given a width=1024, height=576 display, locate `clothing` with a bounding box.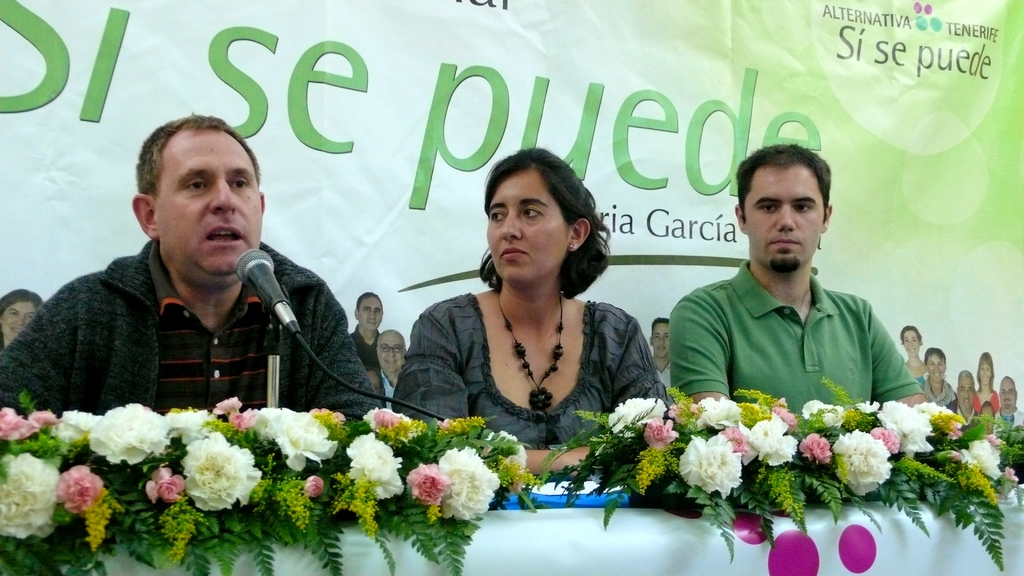
Located: (x1=996, y1=412, x2=1023, y2=439).
